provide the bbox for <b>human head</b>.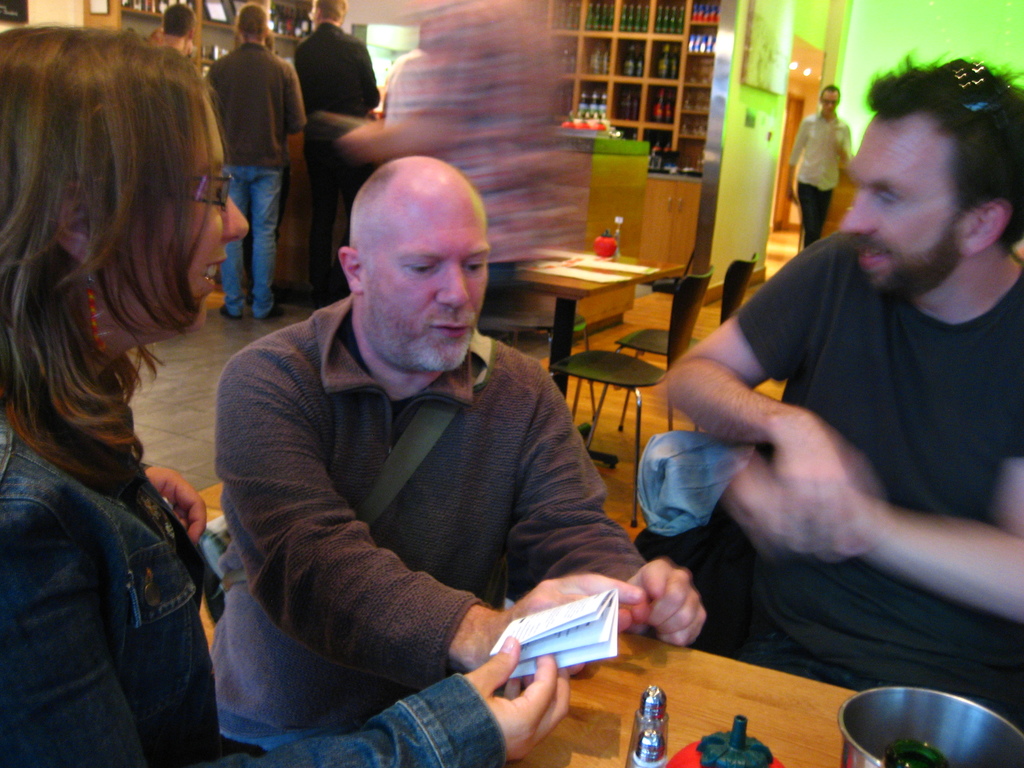
<region>838, 52, 1023, 305</region>.
